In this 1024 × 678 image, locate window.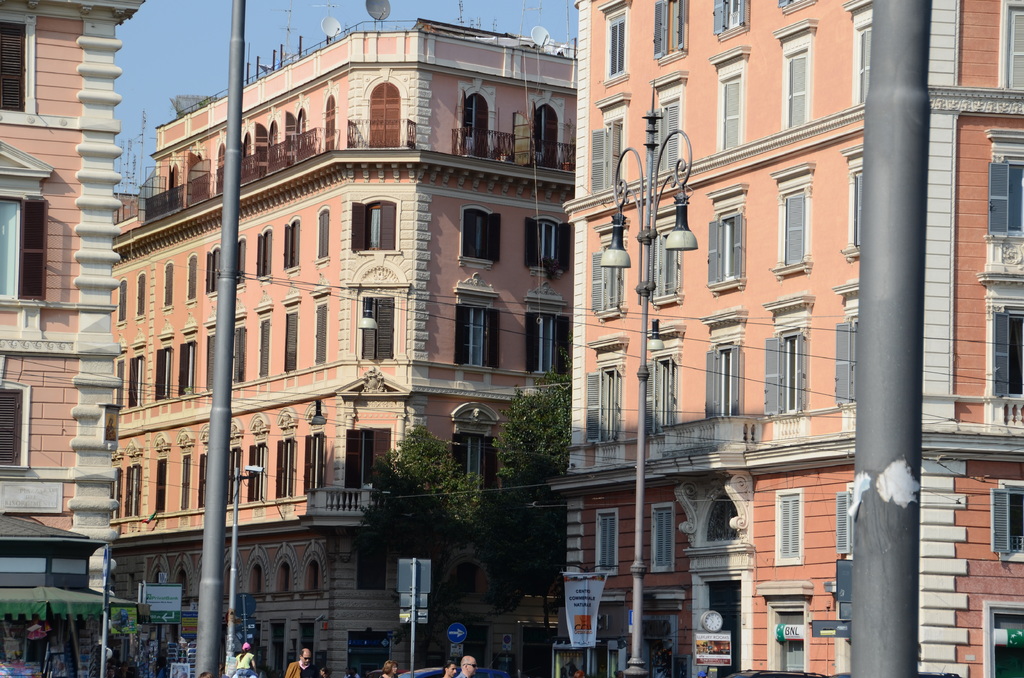
Bounding box: {"left": 717, "top": 218, "right": 742, "bottom": 284}.
